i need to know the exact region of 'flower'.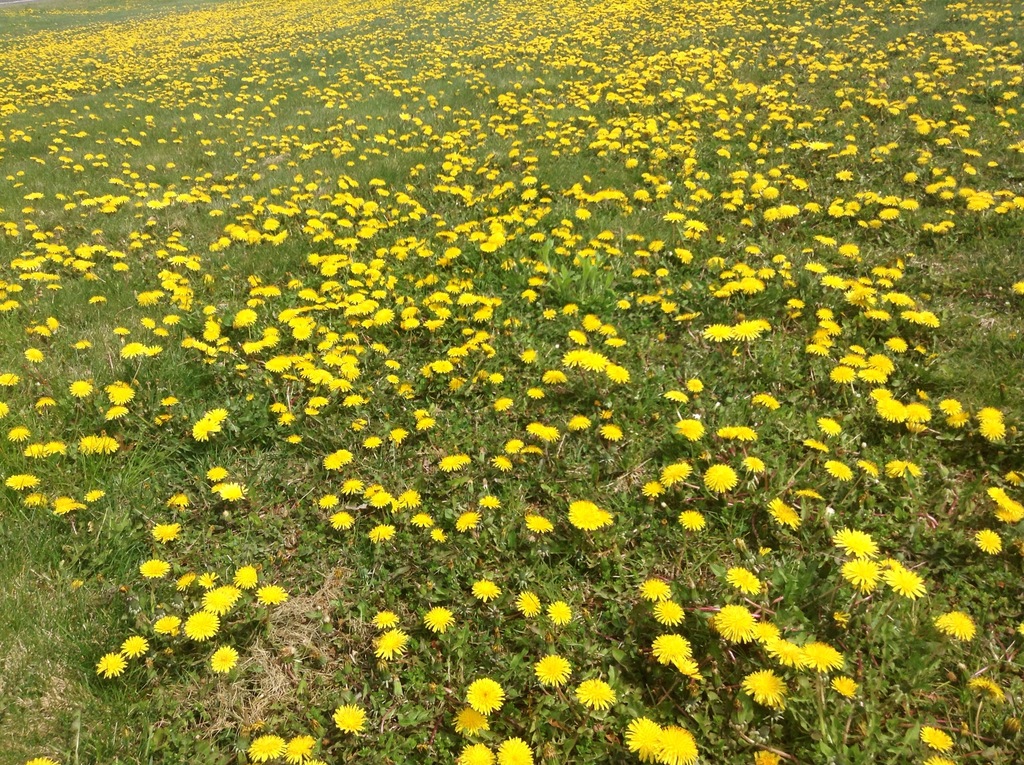
Region: pyautogui.locateOnScreen(824, 456, 854, 484).
